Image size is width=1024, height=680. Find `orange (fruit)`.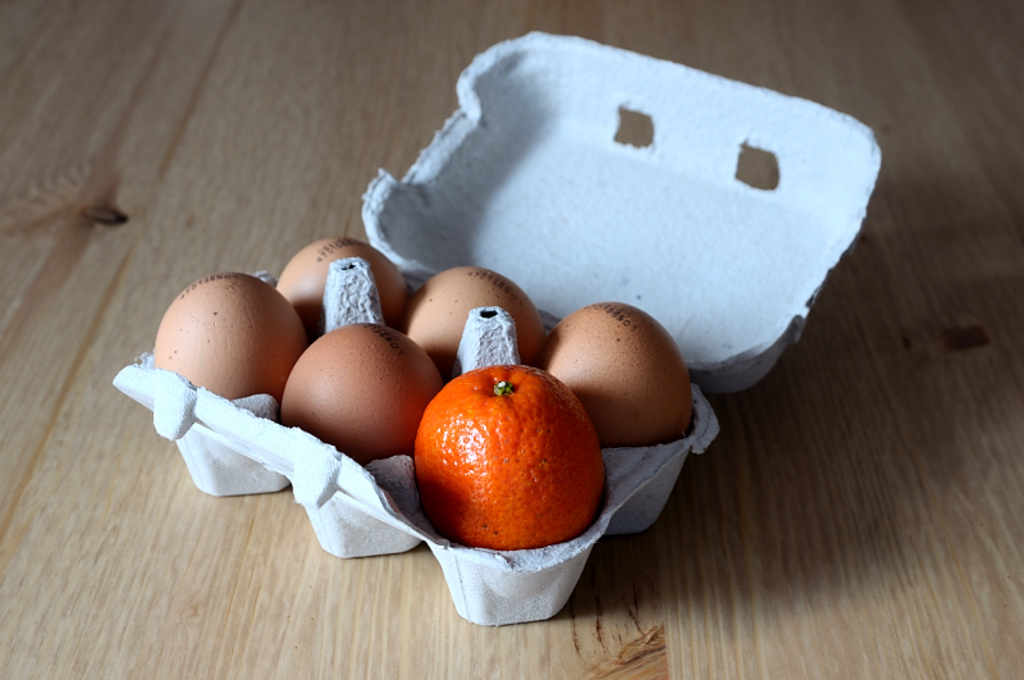
{"left": 412, "top": 365, "right": 612, "bottom": 546}.
